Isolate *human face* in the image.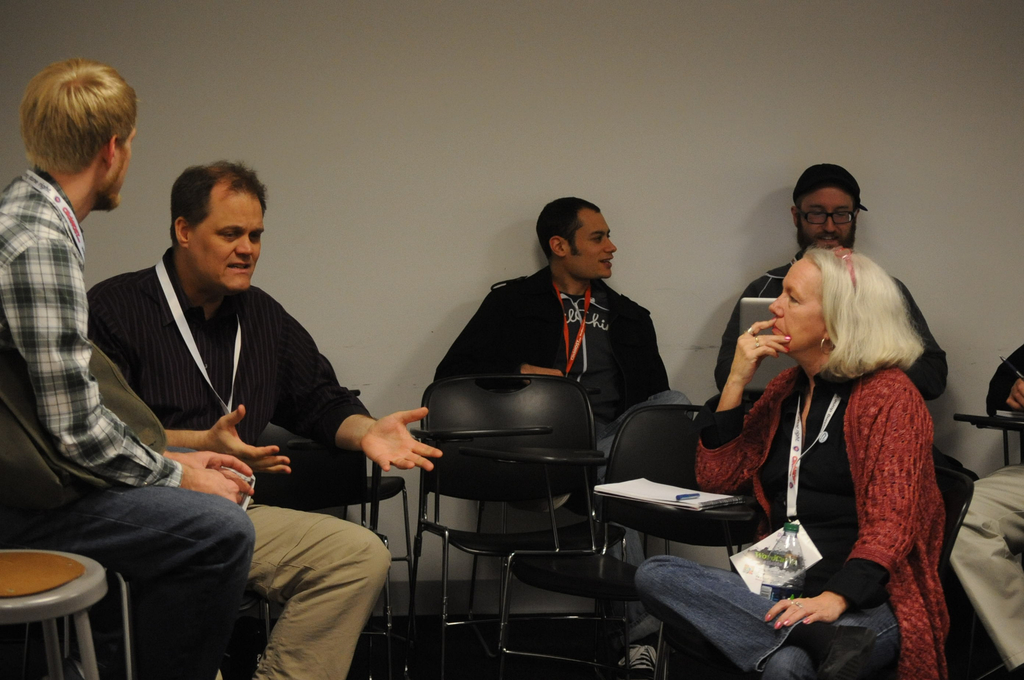
Isolated region: BBox(766, 260, 825, 362).
